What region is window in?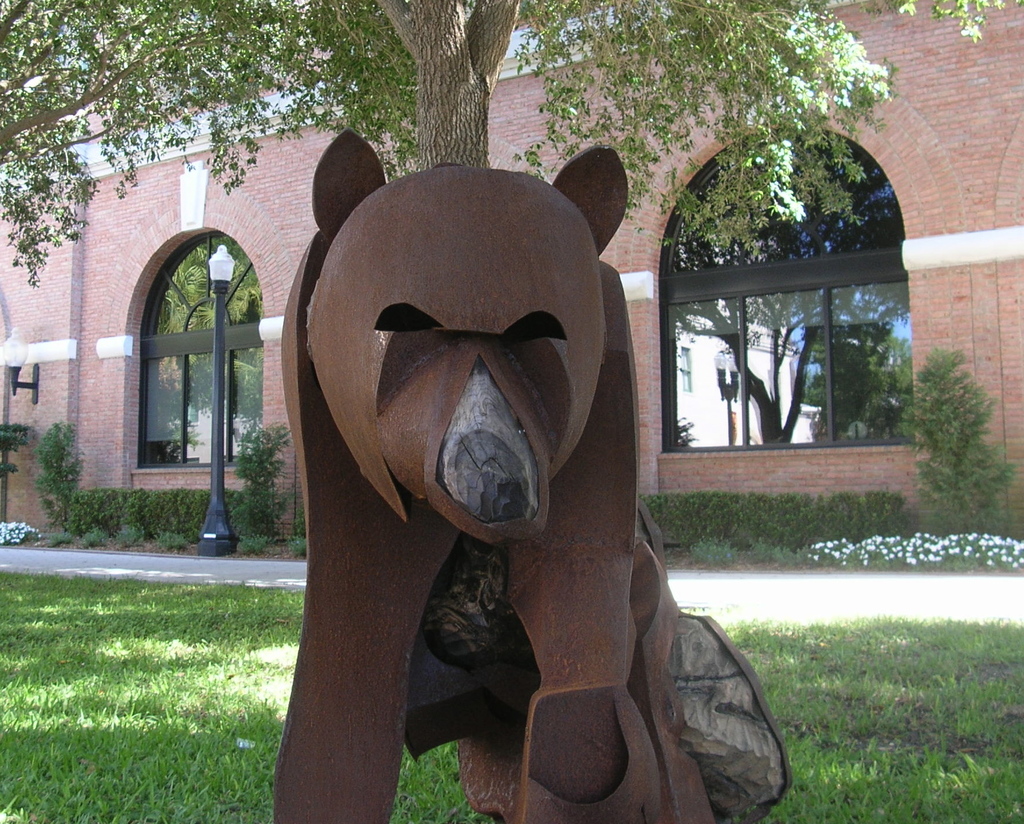
bbox=[106, 203, 257, 505].
